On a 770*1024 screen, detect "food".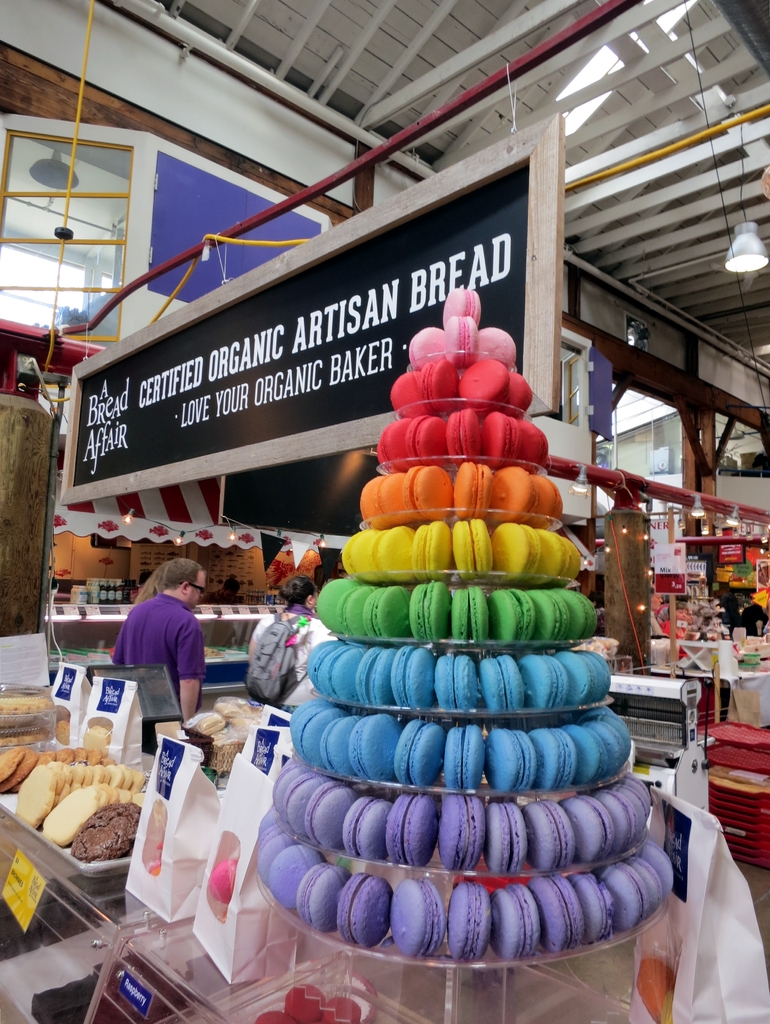
<bbox>386, 874, 446, 959</bbox>.
